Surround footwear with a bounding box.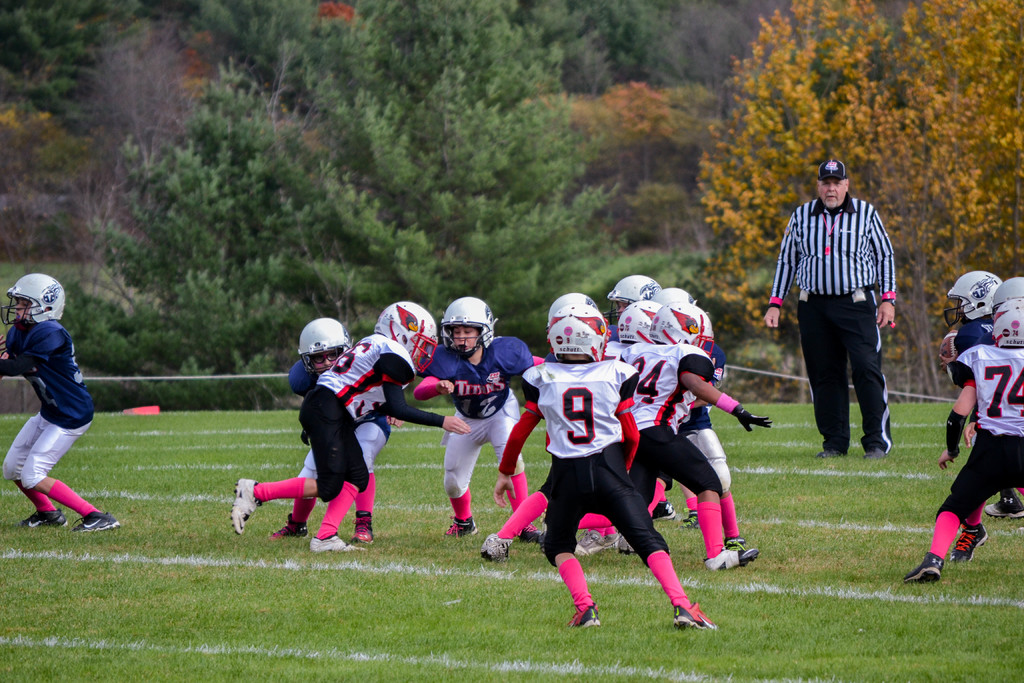
[721, 532, 746, 554].
